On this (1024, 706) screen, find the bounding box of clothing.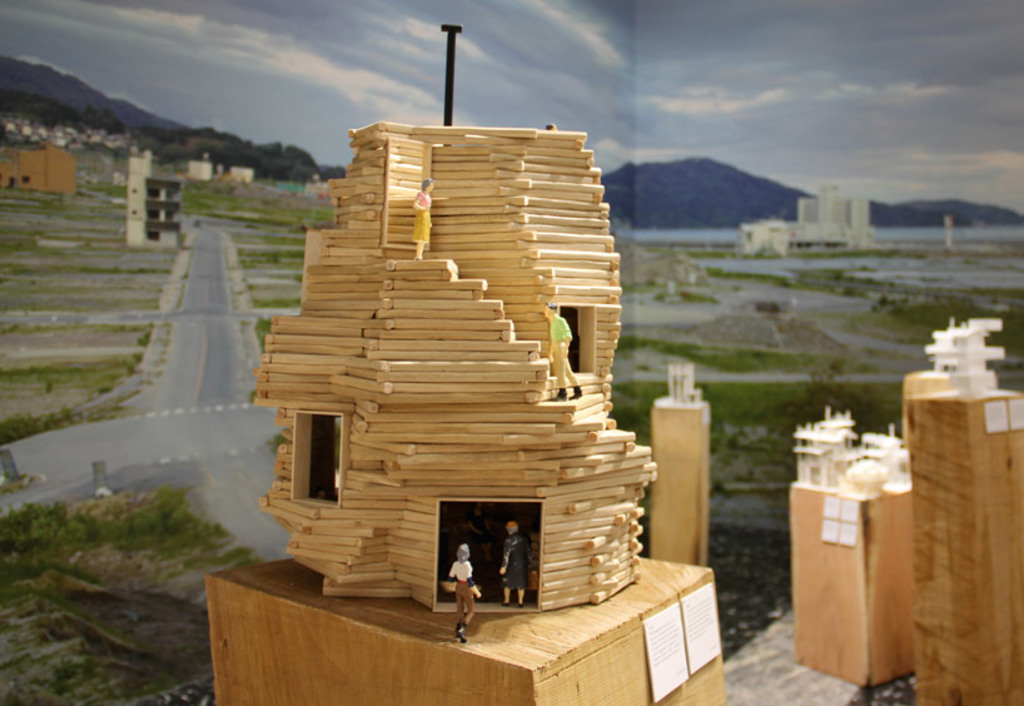
Bounding box: Rect(449, 558, 478, 612).
